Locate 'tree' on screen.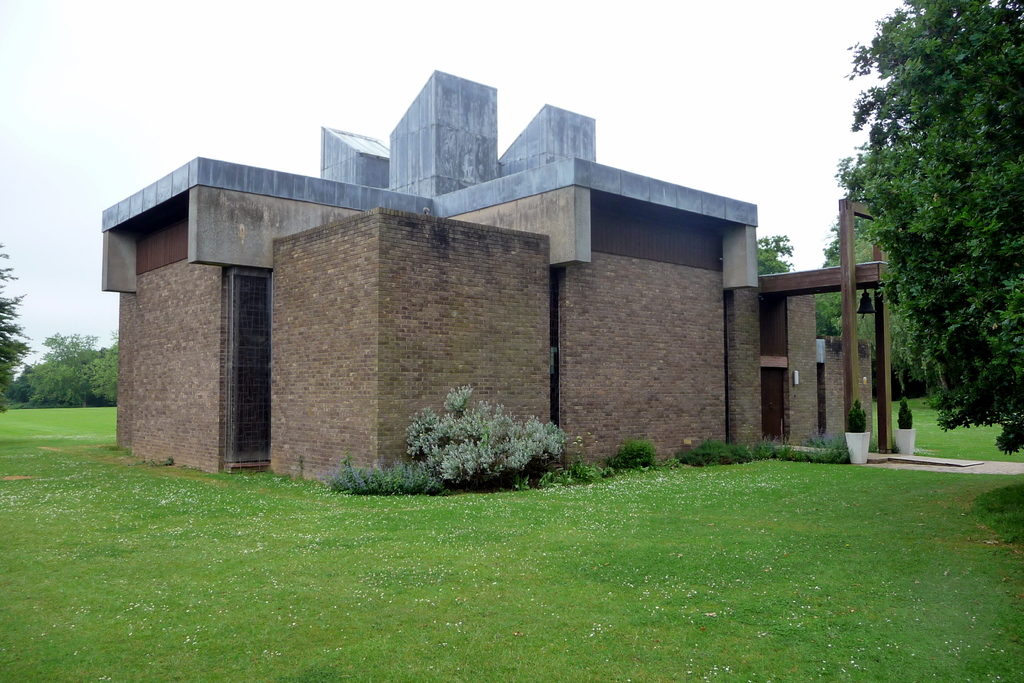
On screen at {"left": 812, "top": 207, "right": 932, "bottom": 408}.
